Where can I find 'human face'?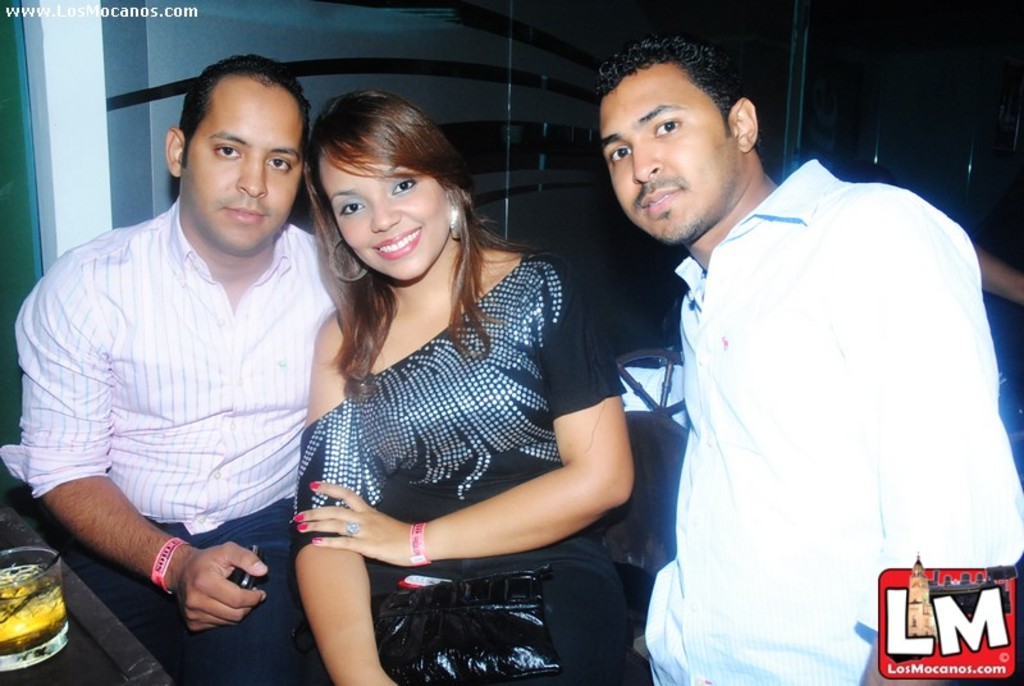
You can find it at bbox=[598, 64, 737, 243].
